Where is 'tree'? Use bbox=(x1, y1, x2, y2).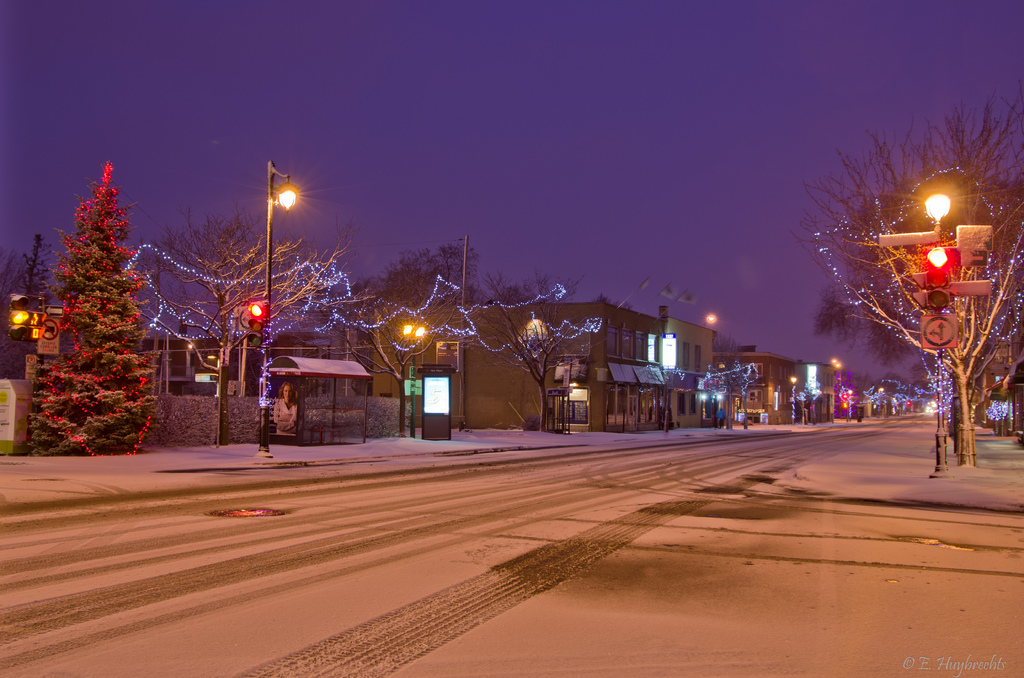
bbox=(347, 237, 538, 448).
